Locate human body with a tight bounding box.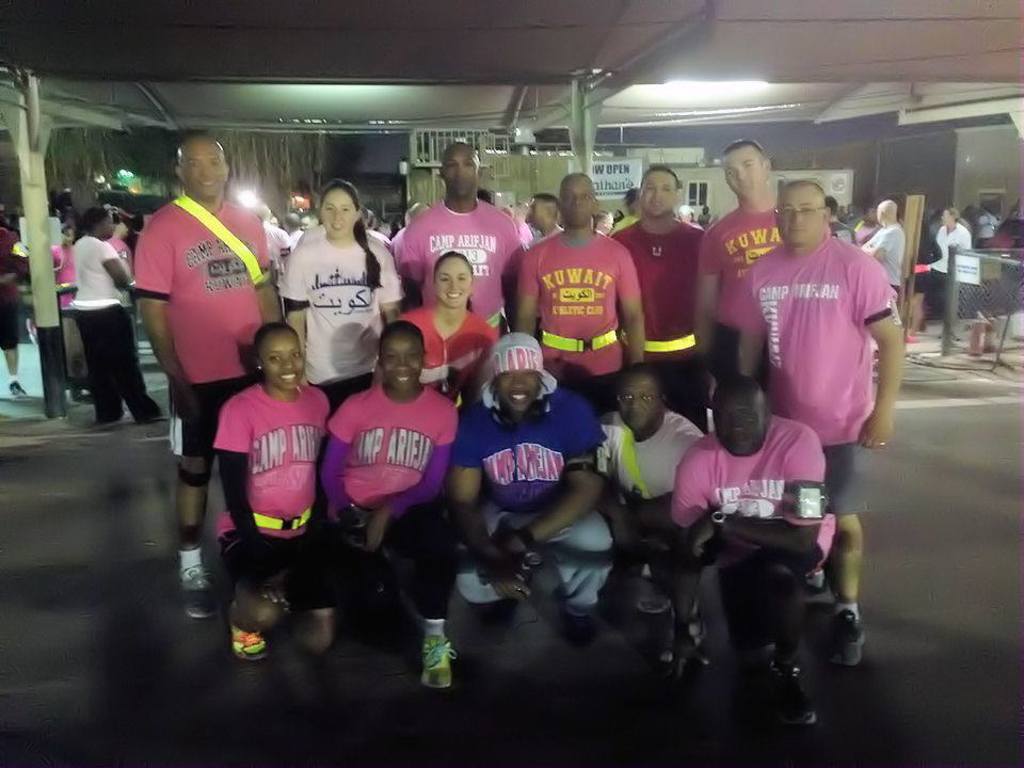
(606,414,707,613).
